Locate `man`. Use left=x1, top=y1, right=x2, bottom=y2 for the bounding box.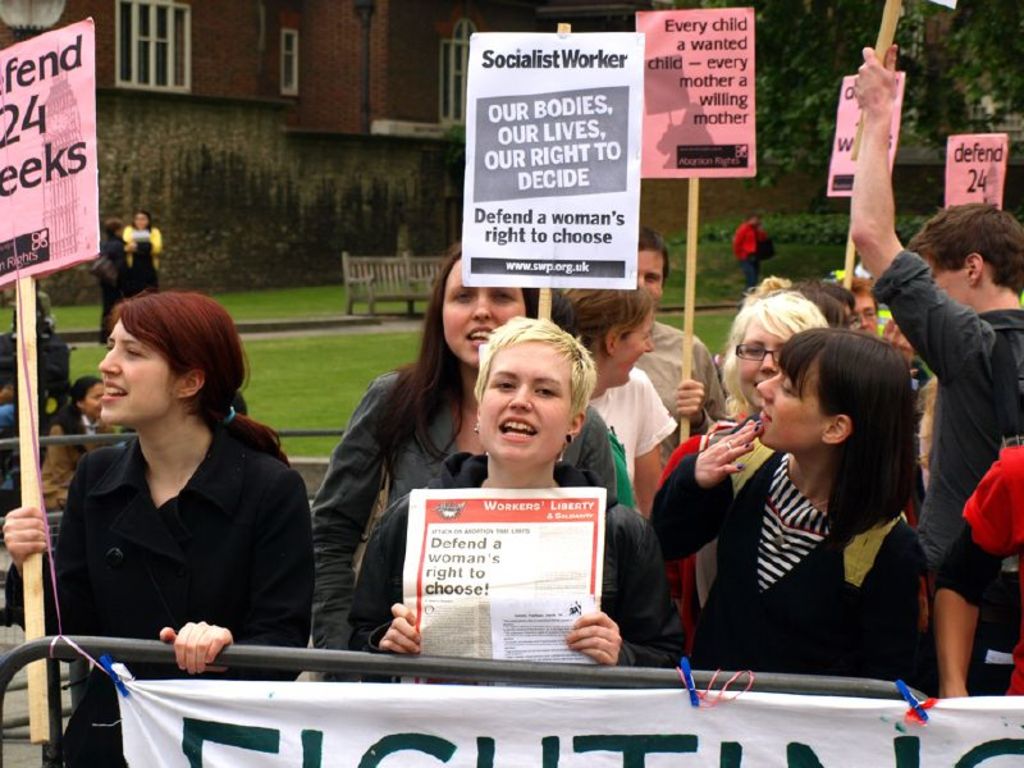
left=730, top=211, right=767, bottom=296.
